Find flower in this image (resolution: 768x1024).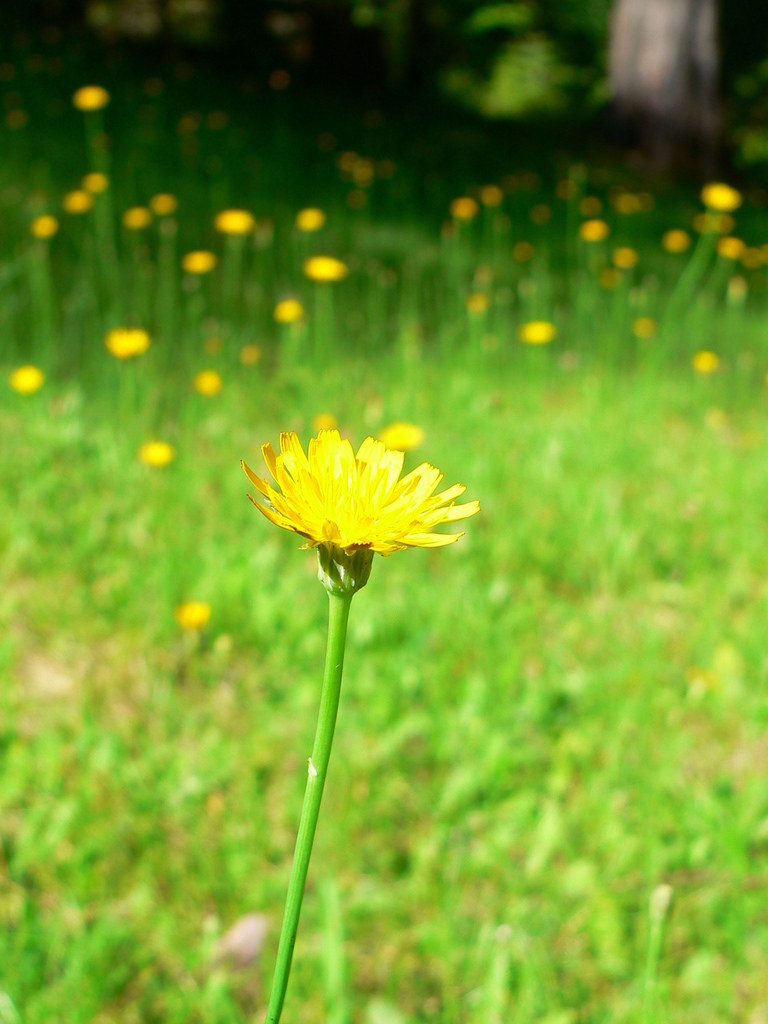
rect(702, 166, 739, 218).
